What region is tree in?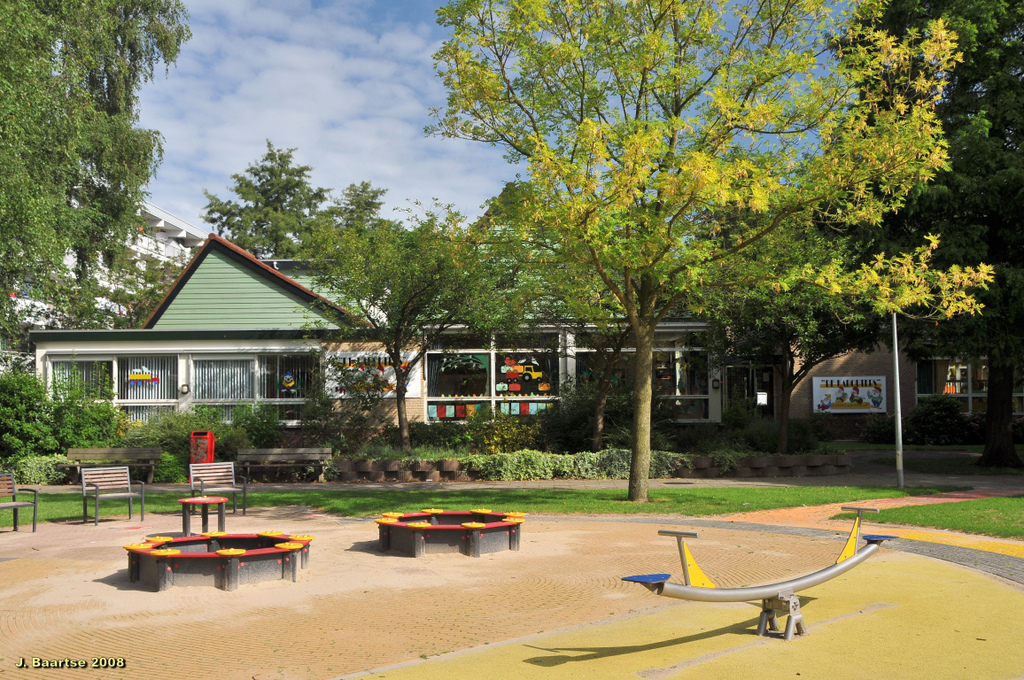
822/0/1023/470.
